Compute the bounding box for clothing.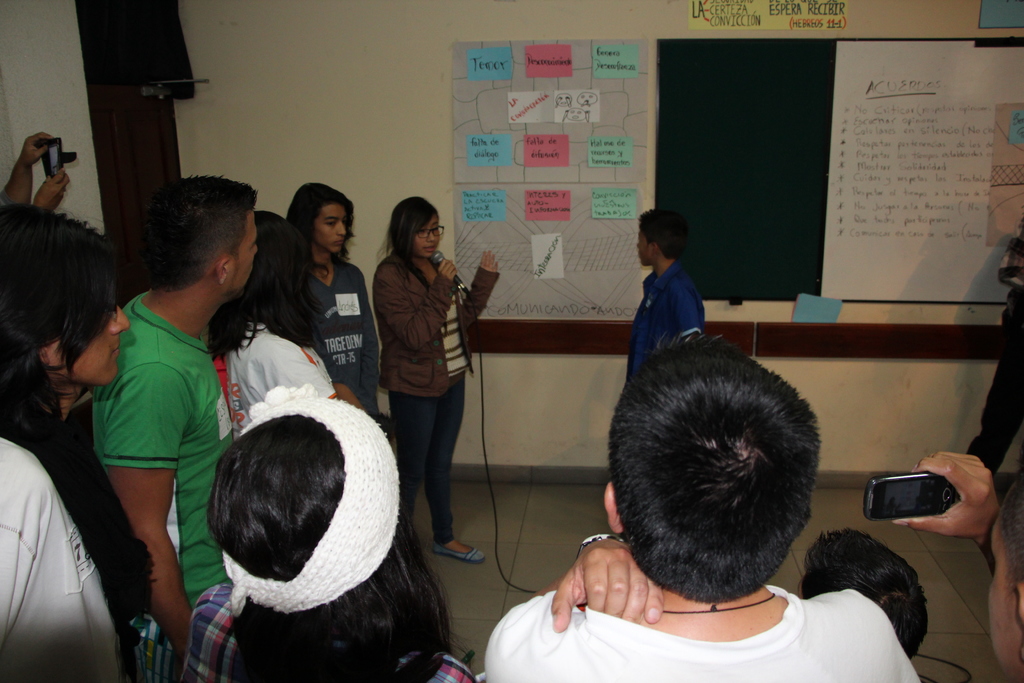
(x1=625, y1=260, x2=709, y2=378).
